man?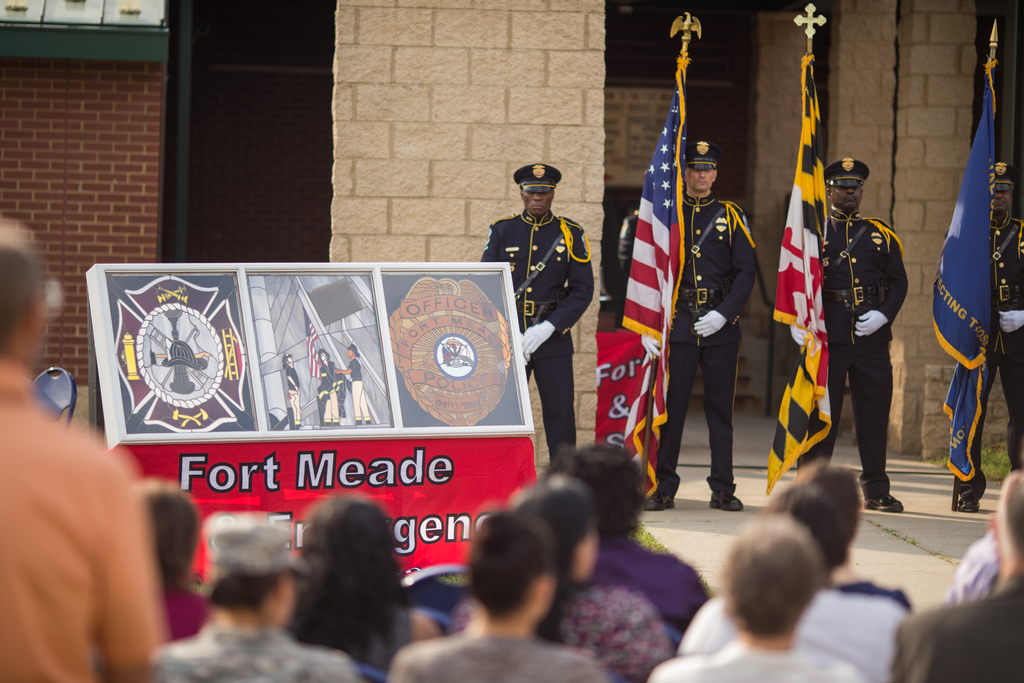
locate(955, 161, 1023, 513)
